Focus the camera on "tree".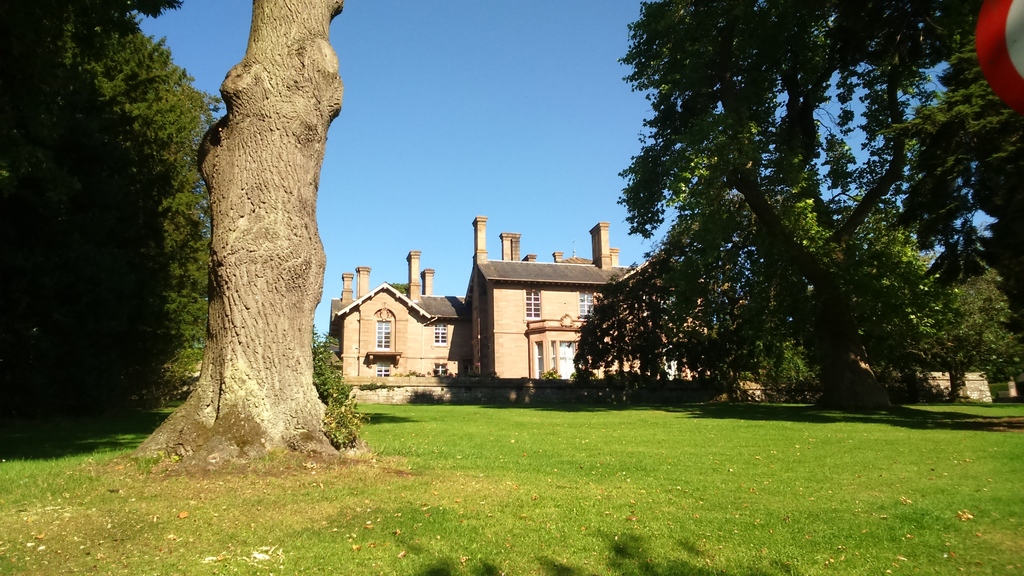
Focus region: 558, 0, 1000, 435.
